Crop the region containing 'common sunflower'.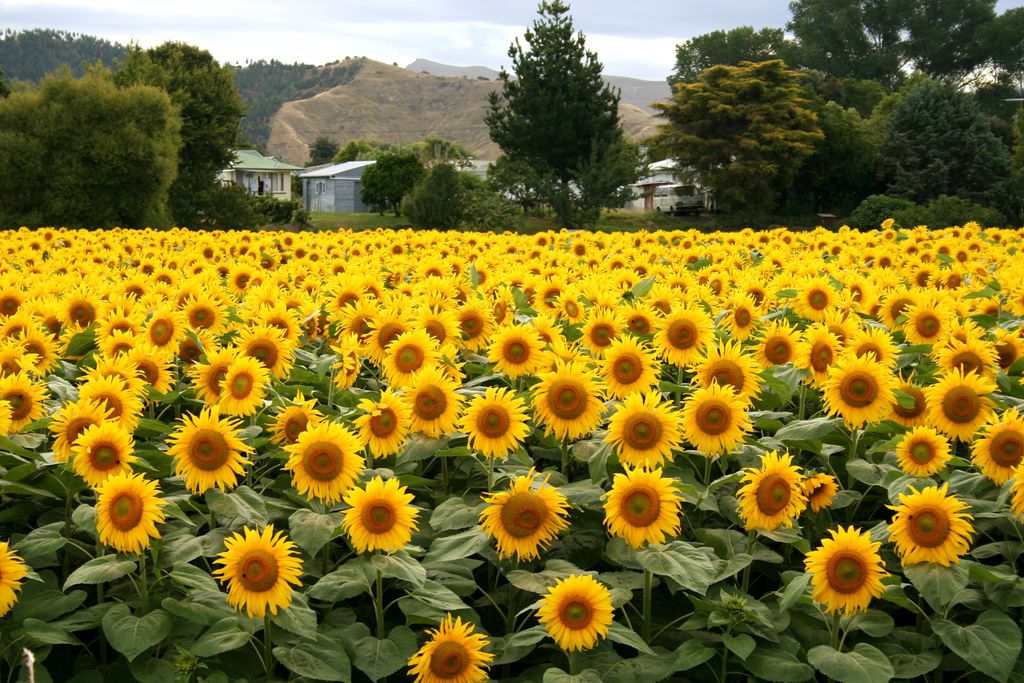
Crop region: [x1=384, y1=336, x2=430, y2=390].
